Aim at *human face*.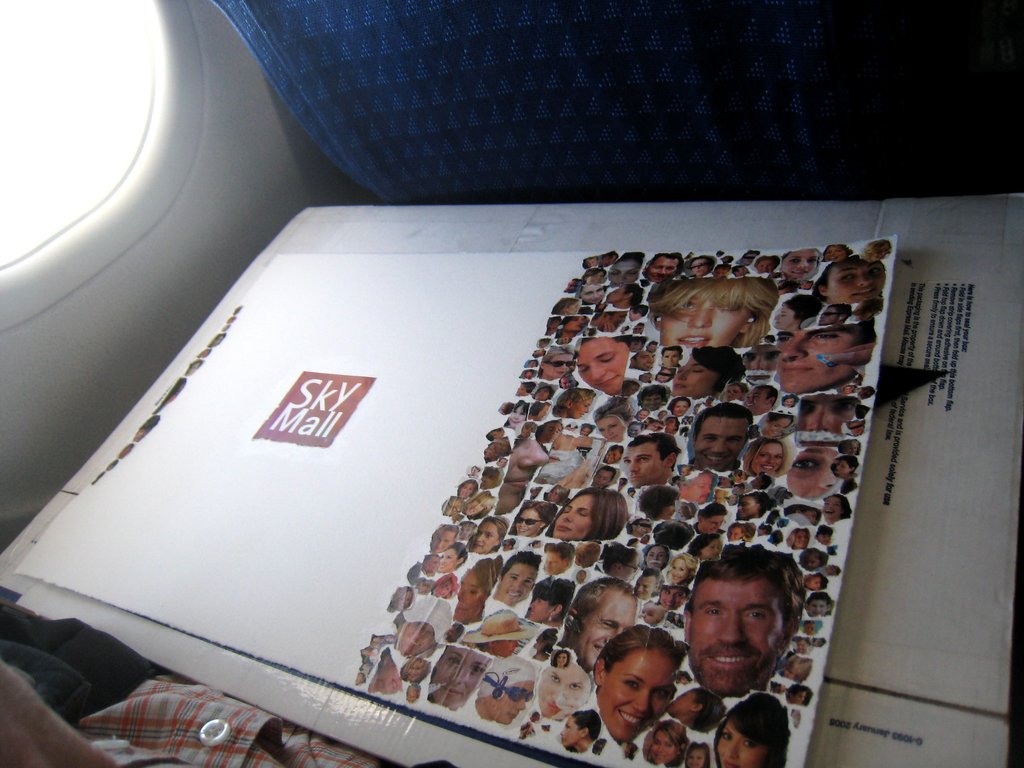
Aimed at [left=845, top=441, right=861, bottom=456].
